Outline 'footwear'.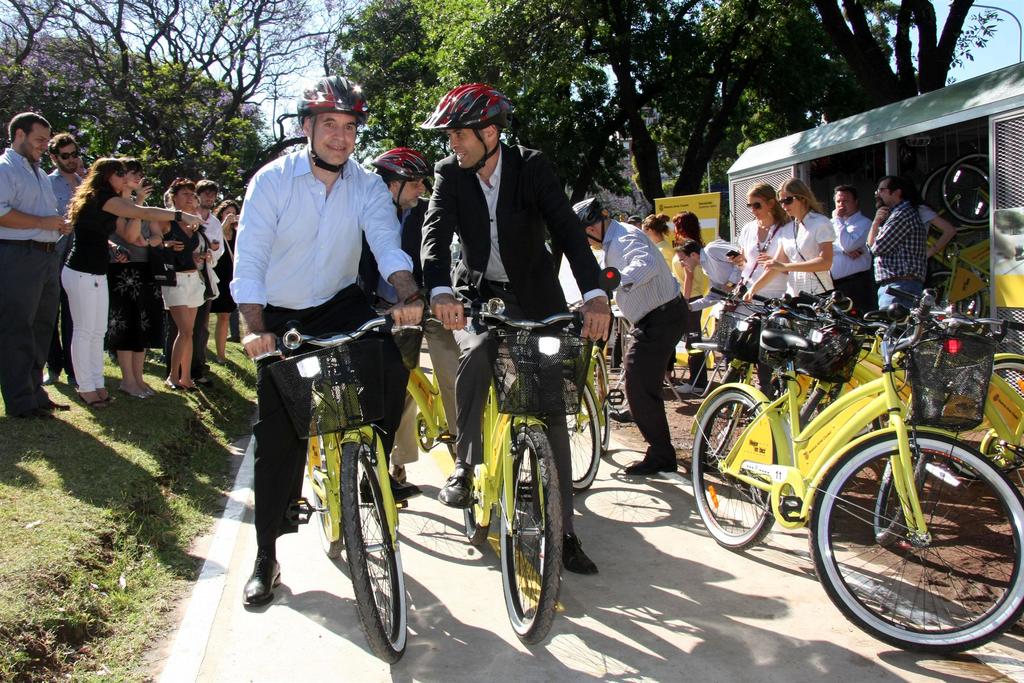
Outline: 623 460 679 474.
